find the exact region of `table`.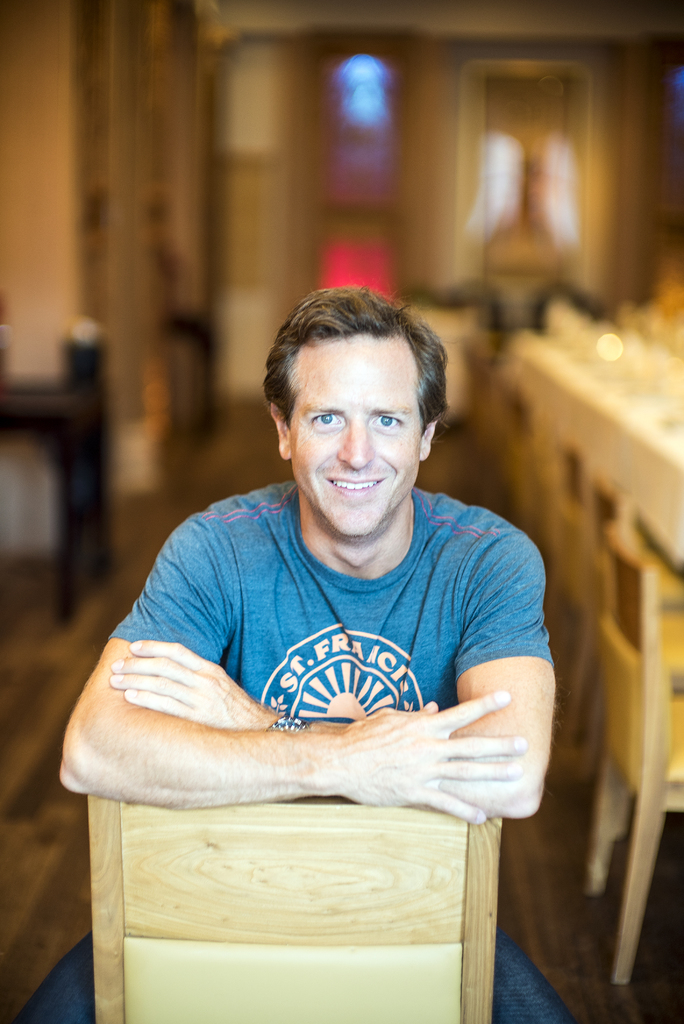
Exact region: <bbox>506, 317, 683, 770</bbox>.
